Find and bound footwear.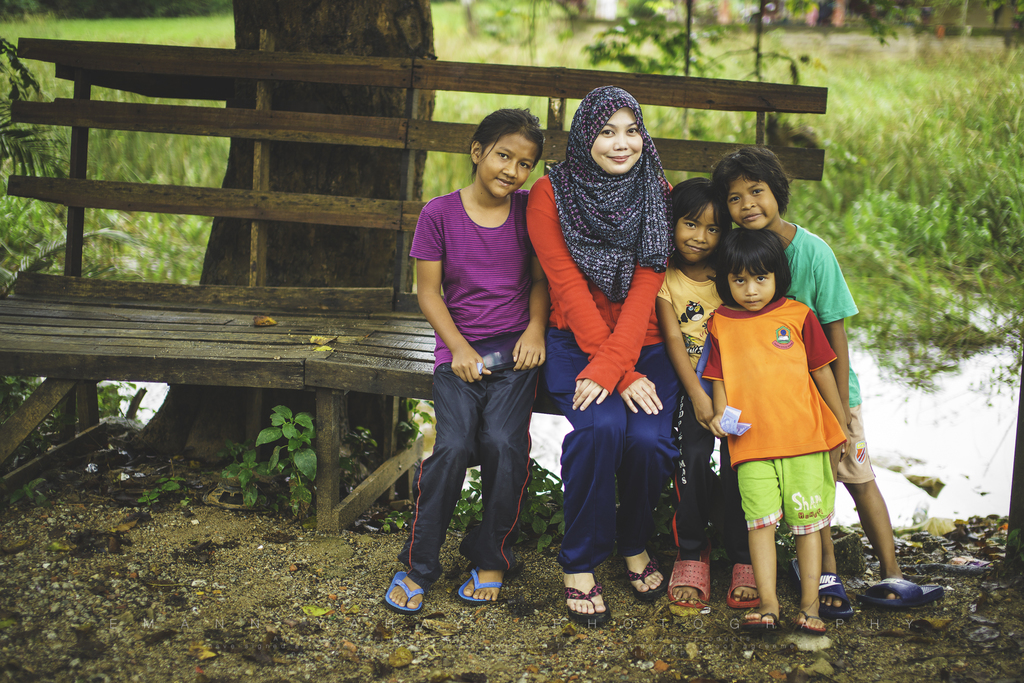
Bound: [left=620, top=553, right=666, bottom=604].
